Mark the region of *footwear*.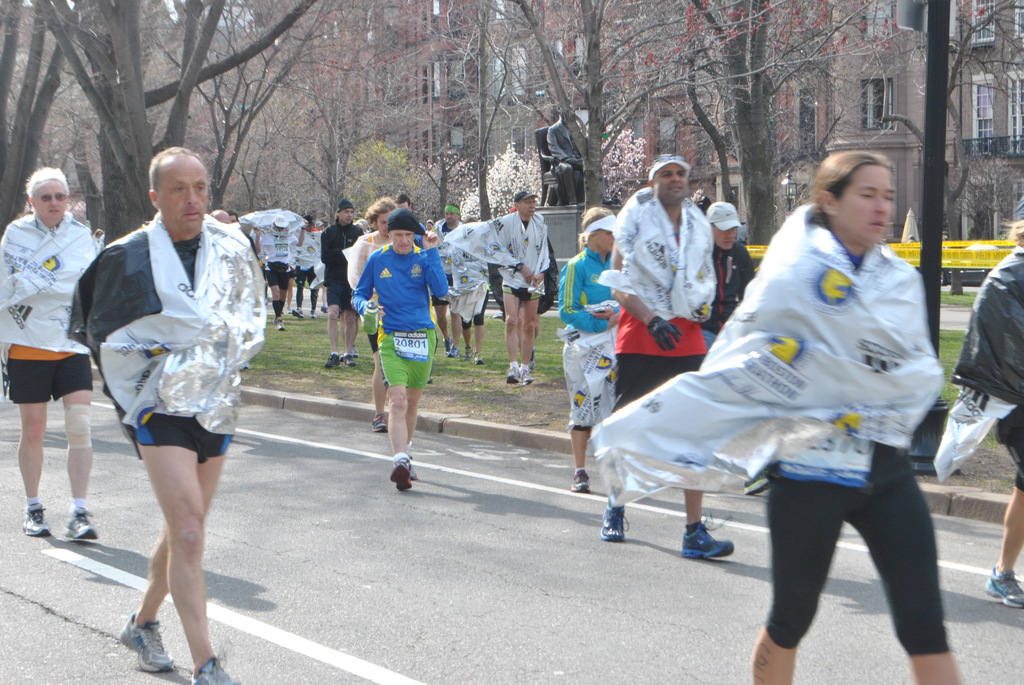
Region: locate(20, 500, 50, 539).
